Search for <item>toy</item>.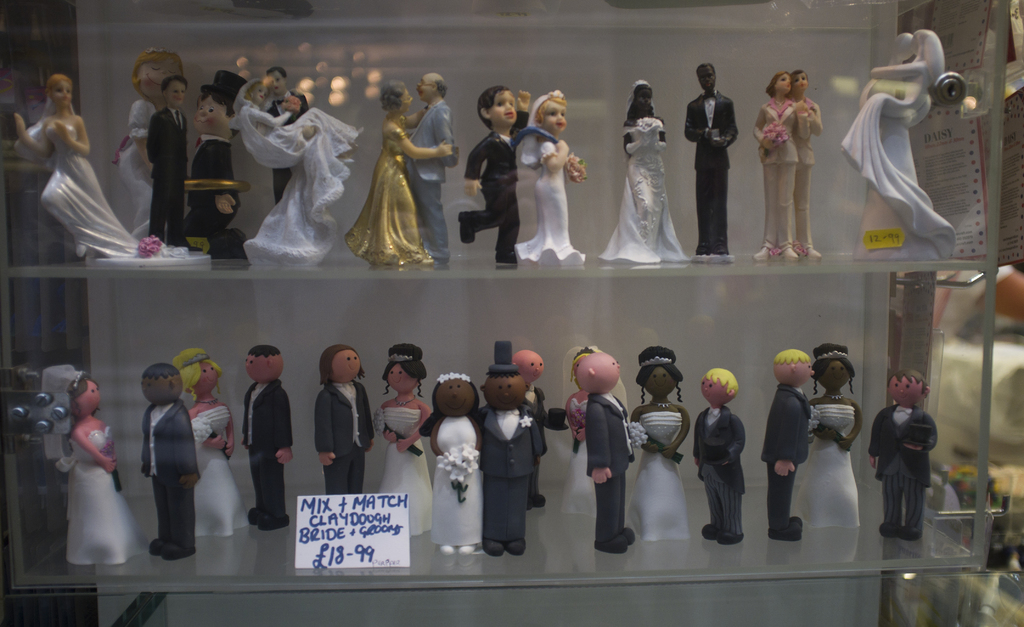
Found at bbox=[127, 368, 200, 555].
